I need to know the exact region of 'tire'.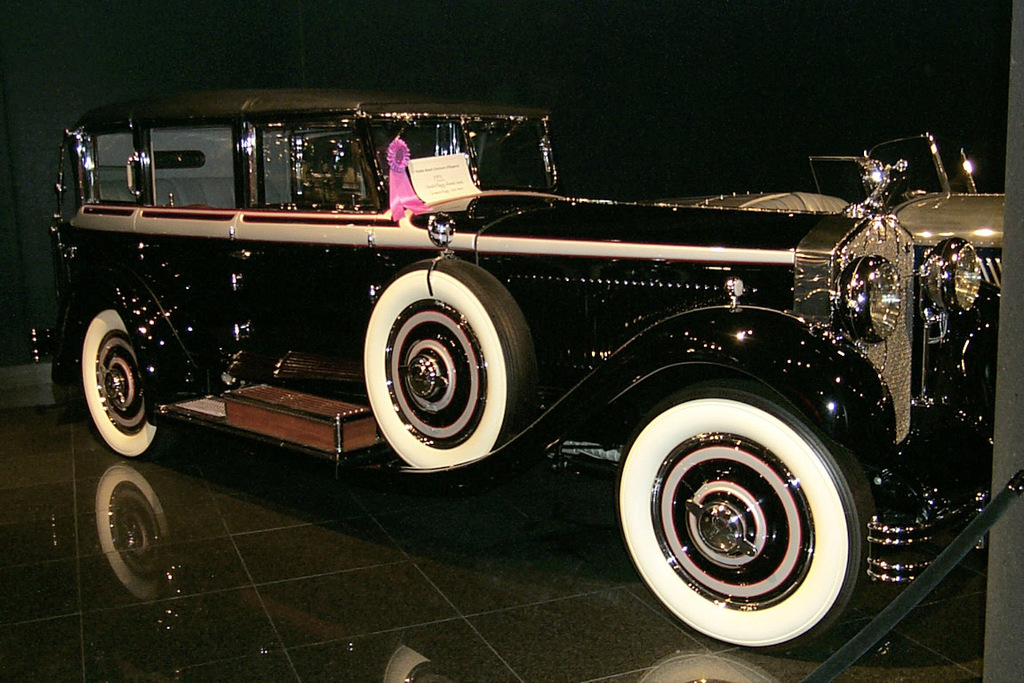
Region: 364/260/537/468.
